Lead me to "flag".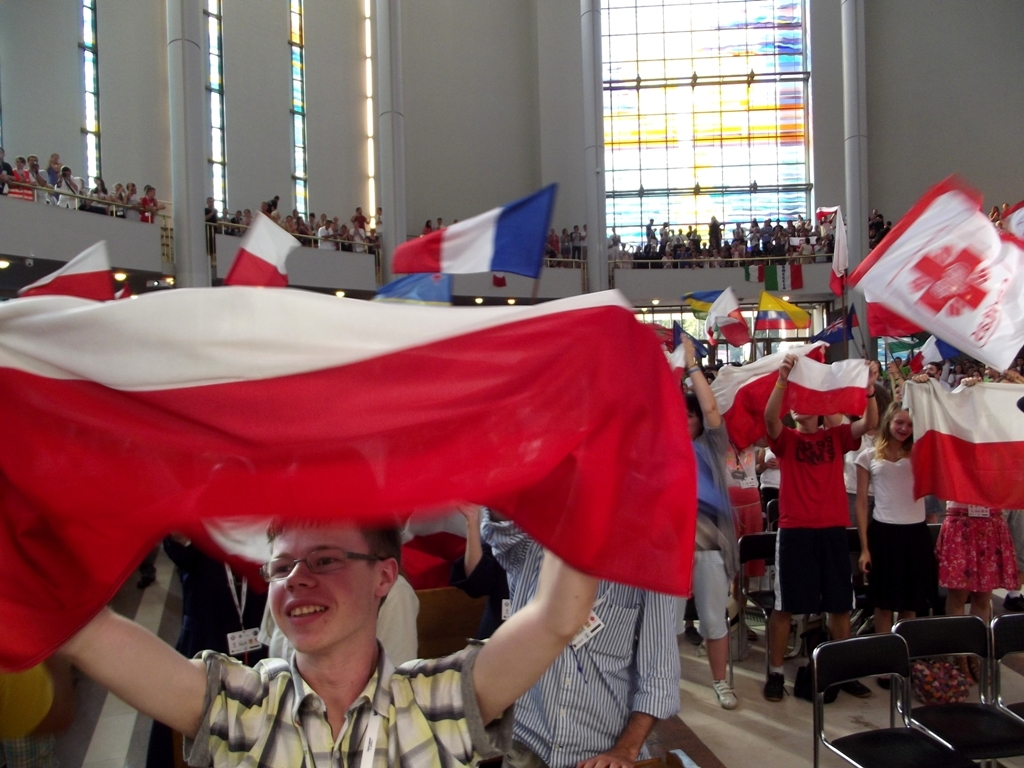
Lead to detection(382, 184, 564, 299).
